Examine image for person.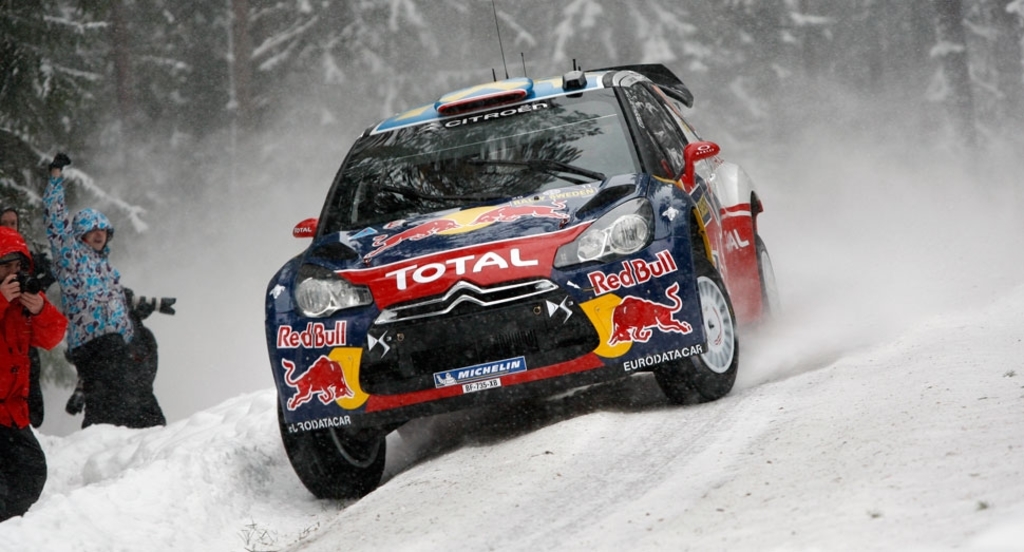
Examination result: (left=2, top=204, right=40, bottom=426).
